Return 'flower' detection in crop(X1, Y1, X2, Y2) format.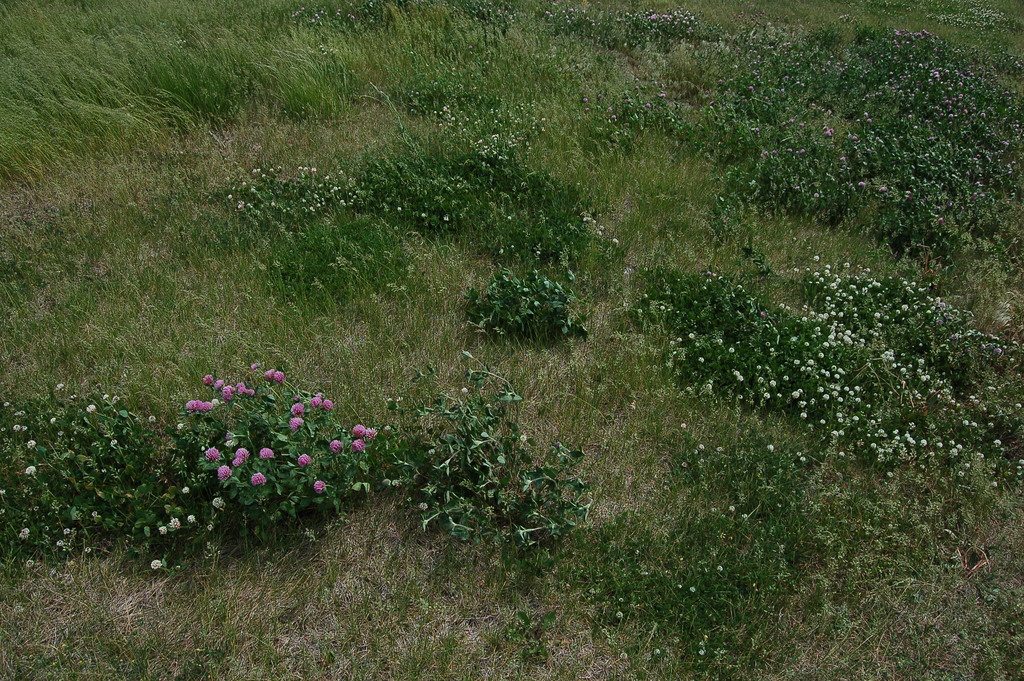
crop(381, 423, 392, 433).
